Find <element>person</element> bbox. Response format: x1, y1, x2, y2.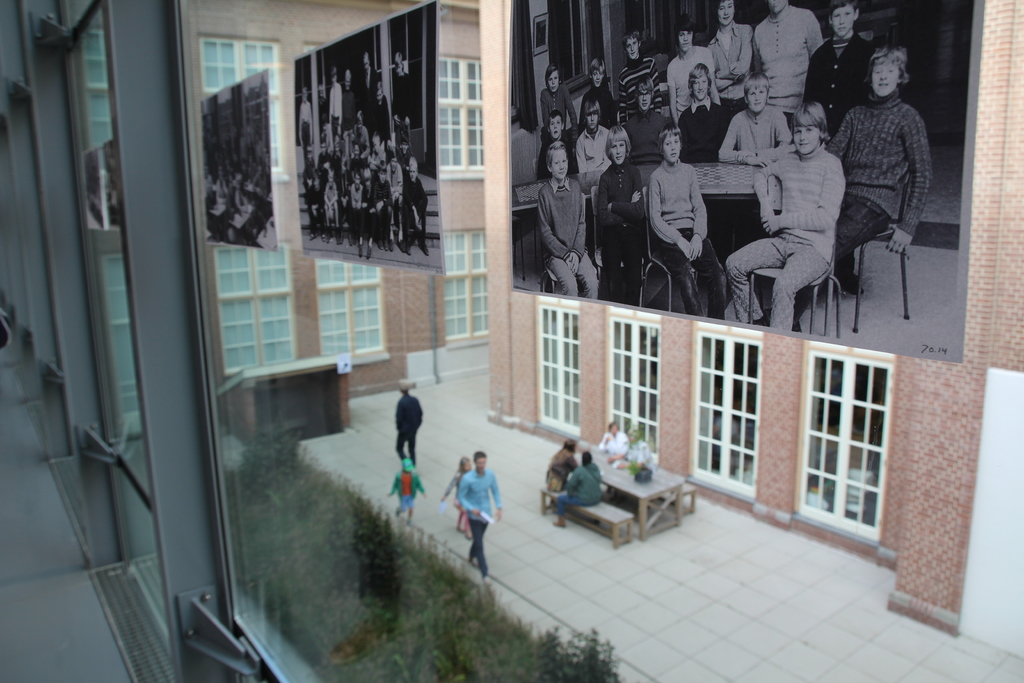
440, 453, 477, 533.
